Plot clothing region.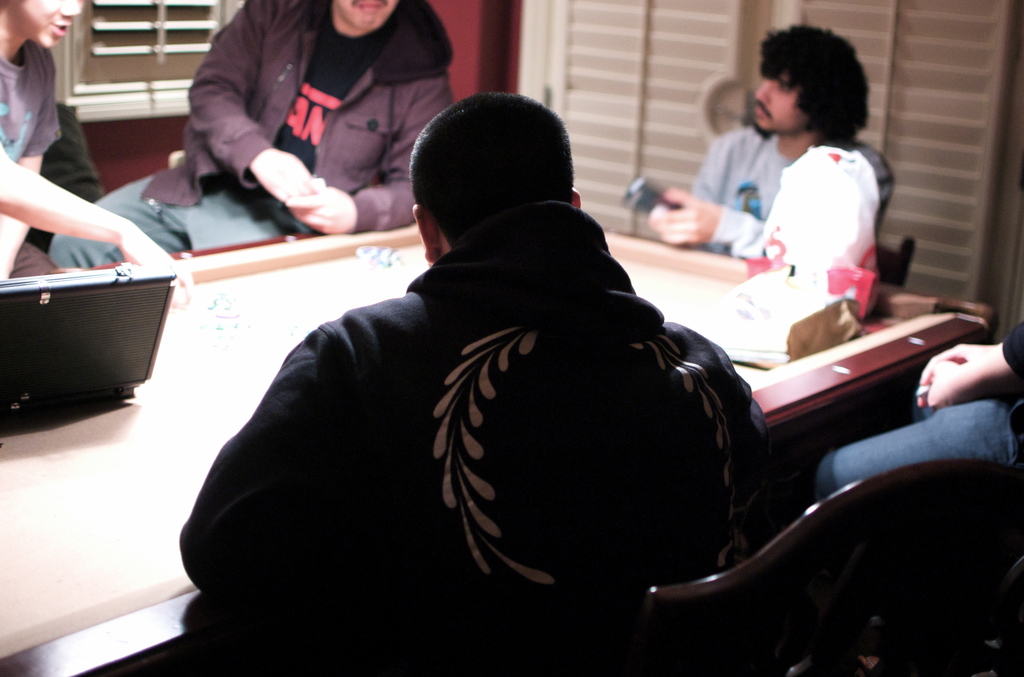
Plotted at (688,118,788,253).
